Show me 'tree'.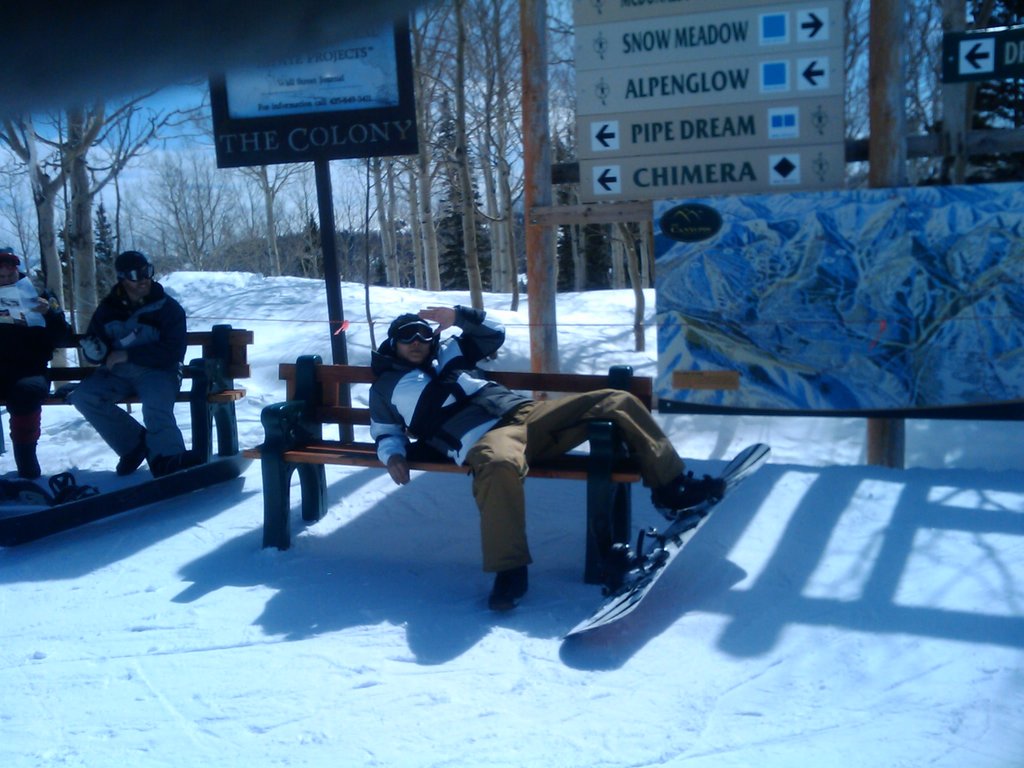
'tree' is here: {"x1": 489, "y1": 0, "x2": 646, "y2": 289}.
